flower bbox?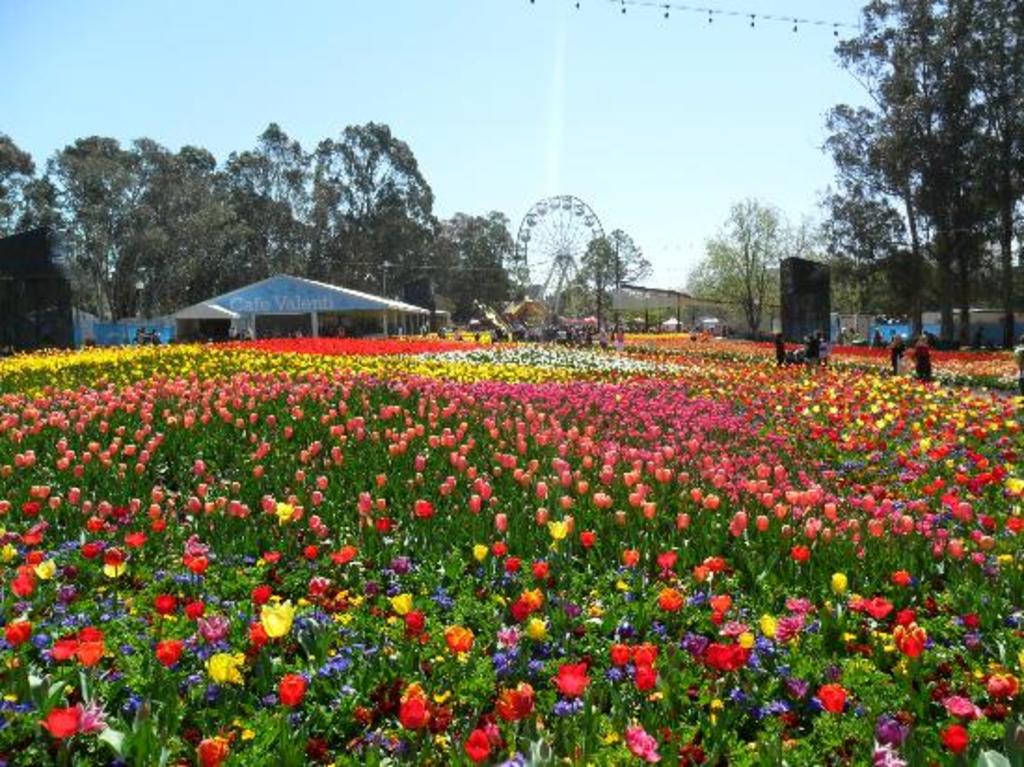
[x1=626, y1=551, x2=642, y2=570]
